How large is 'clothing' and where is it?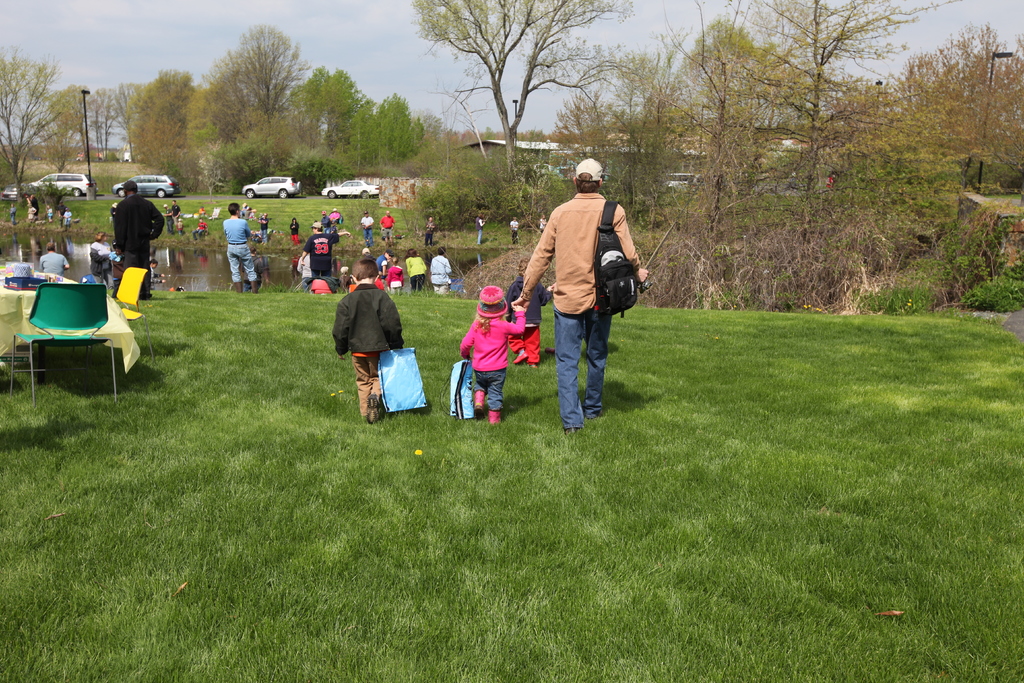
Bounding box: box(431, 256, 452, 296).
